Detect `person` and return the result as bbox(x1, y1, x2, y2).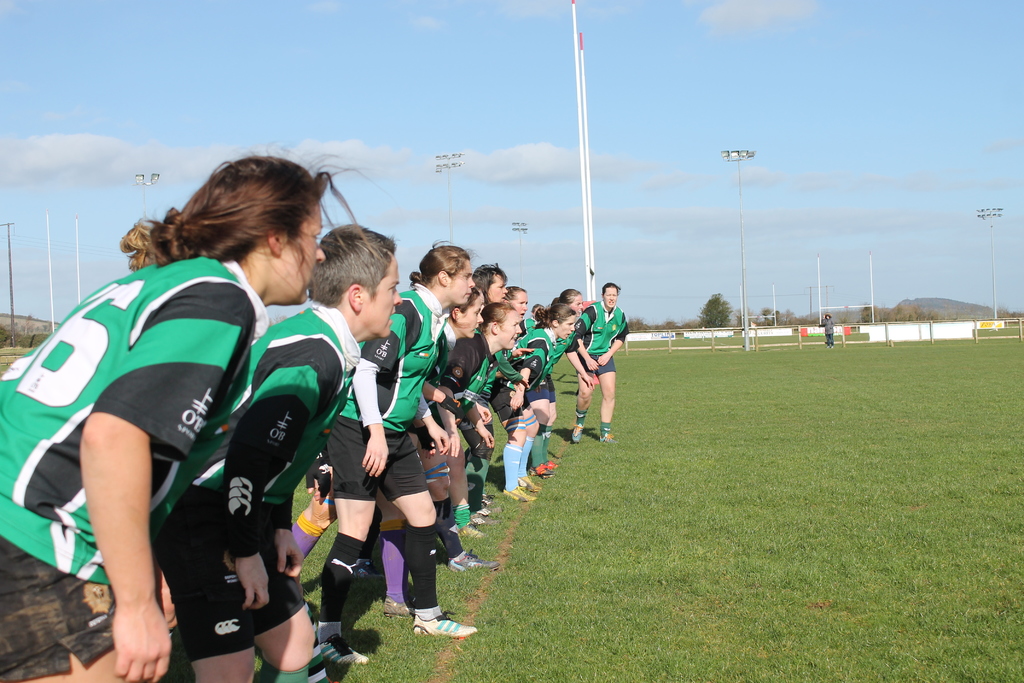
bbox(5, 144, 379, 682).
